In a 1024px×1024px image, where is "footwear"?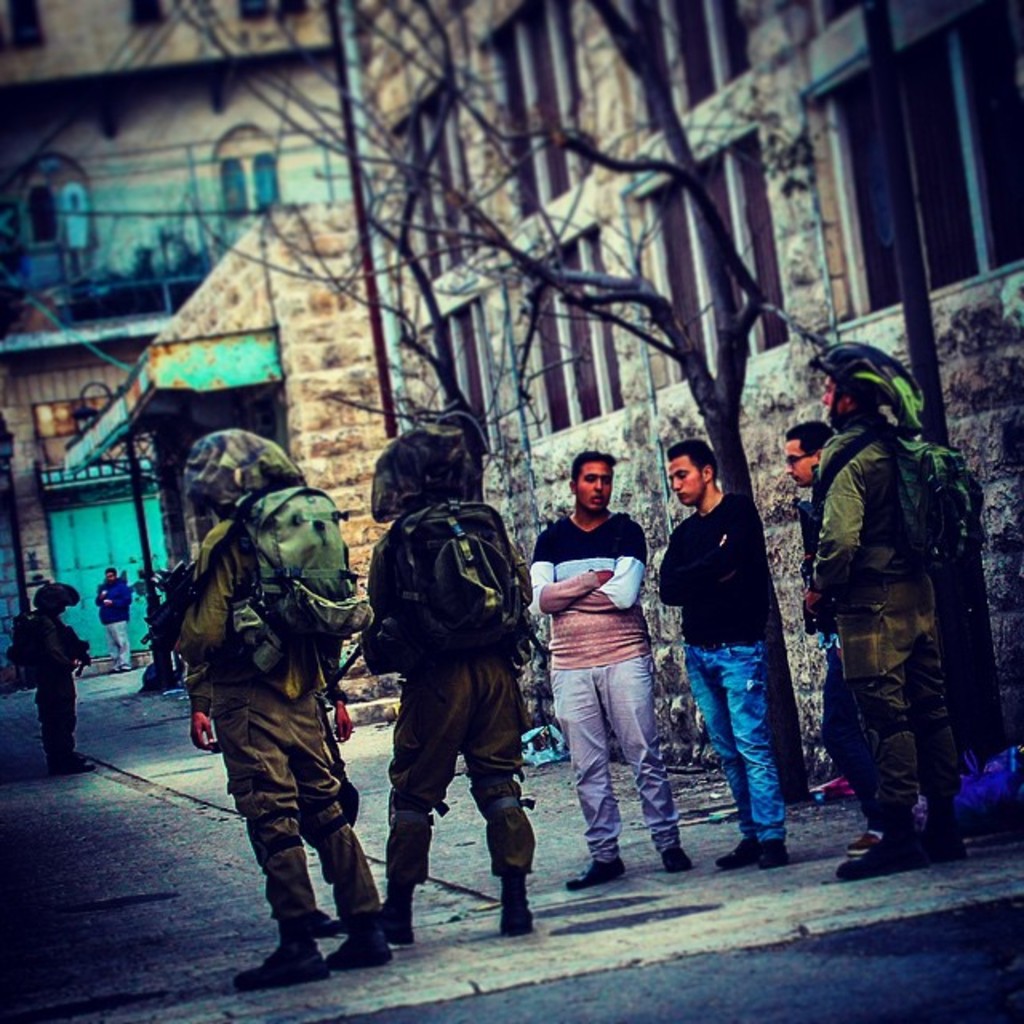
left=760, top=835, right=789, bottom=861.
